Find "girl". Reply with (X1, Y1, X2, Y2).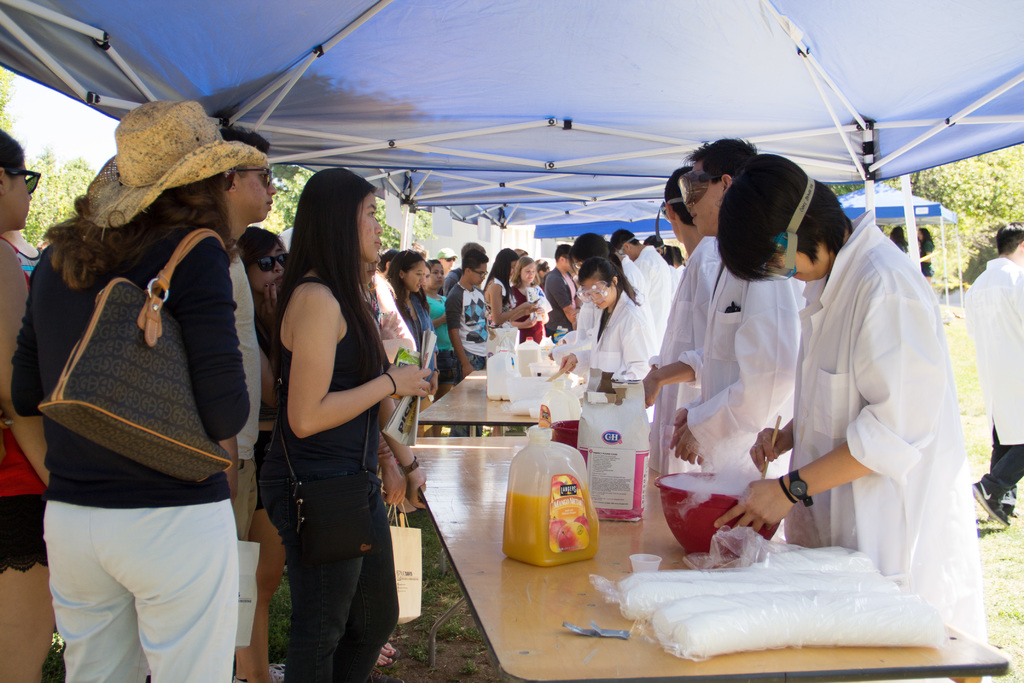
(0, 126, 54, 682).
